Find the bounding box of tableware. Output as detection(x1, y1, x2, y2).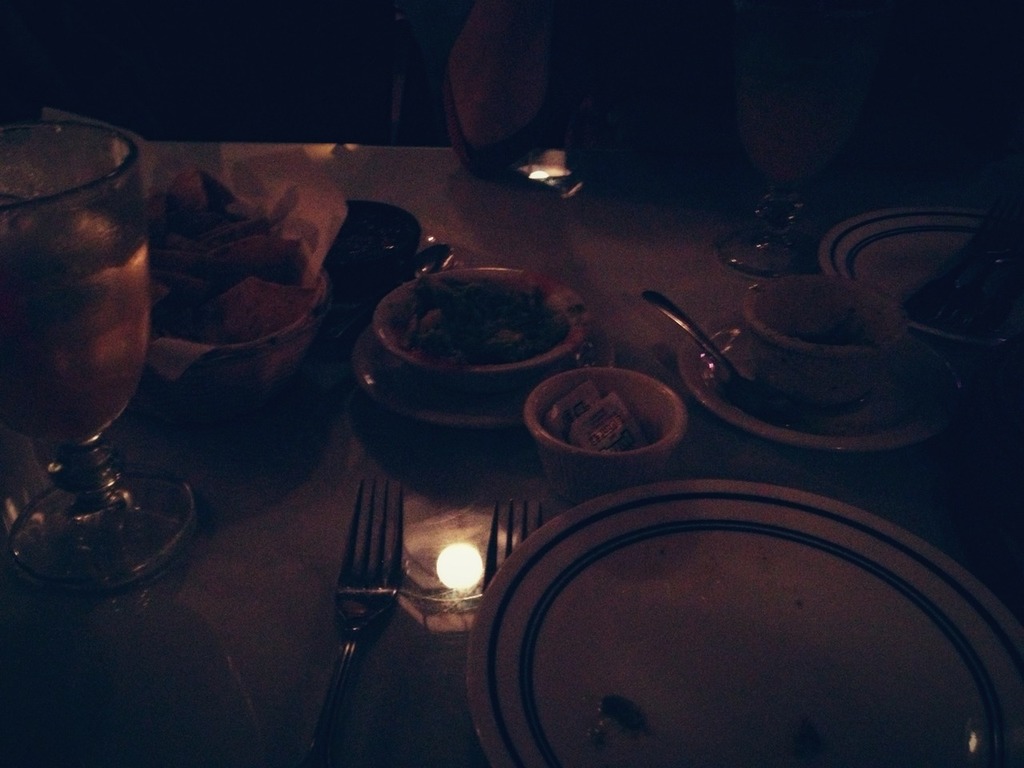
detection(357, 330, 606, 430).
